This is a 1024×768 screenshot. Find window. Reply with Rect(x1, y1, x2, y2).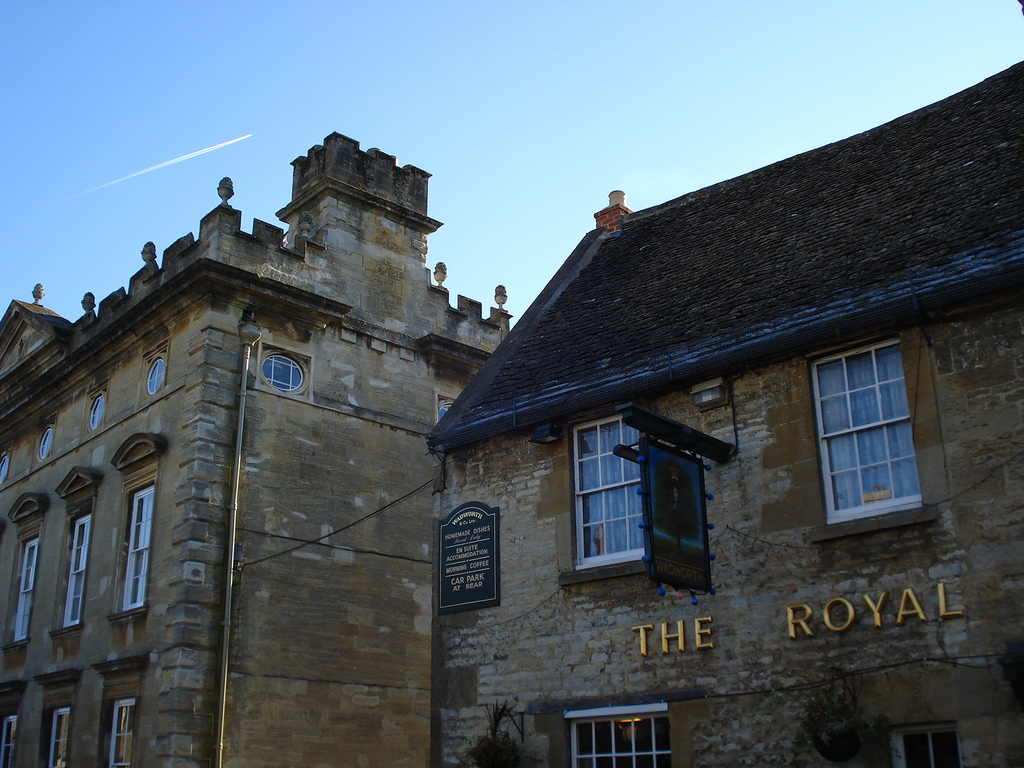
Rect(148, 353, 168, 399).
